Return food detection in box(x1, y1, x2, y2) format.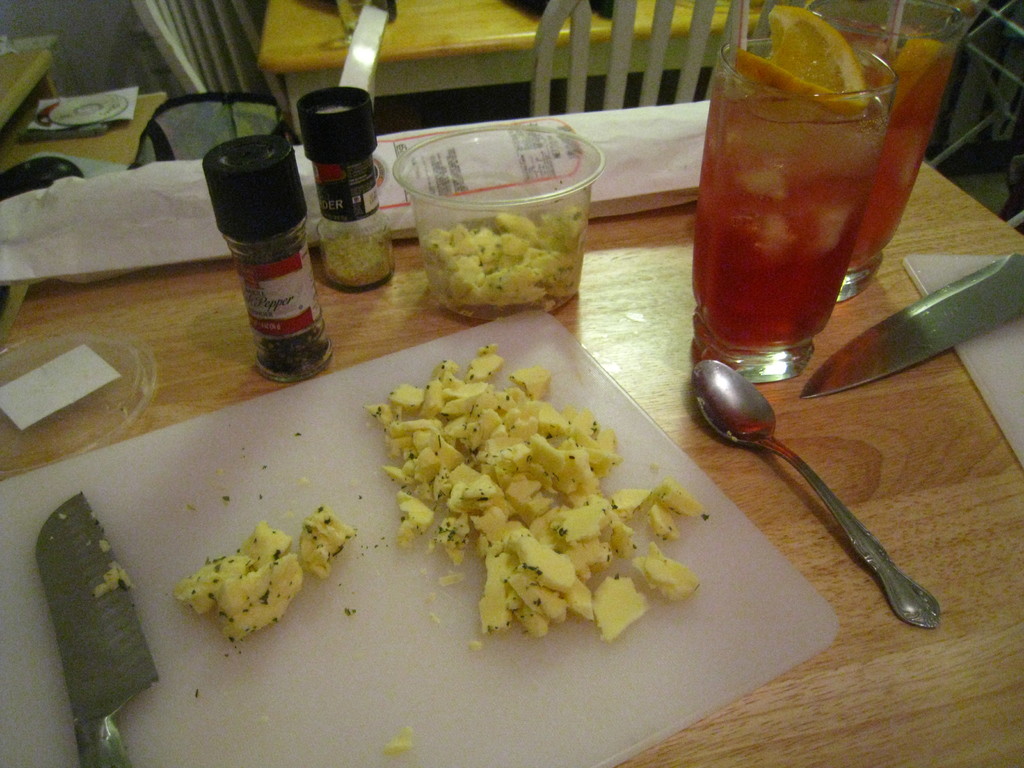
box(172, 502, 356, 640).
